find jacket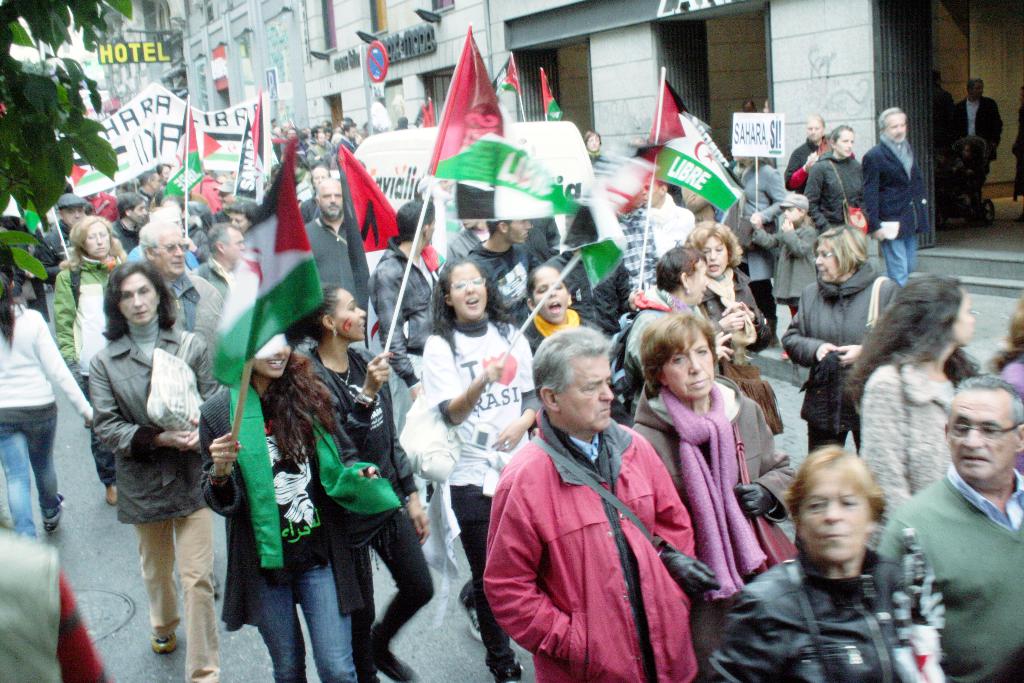
460/233/545/313
